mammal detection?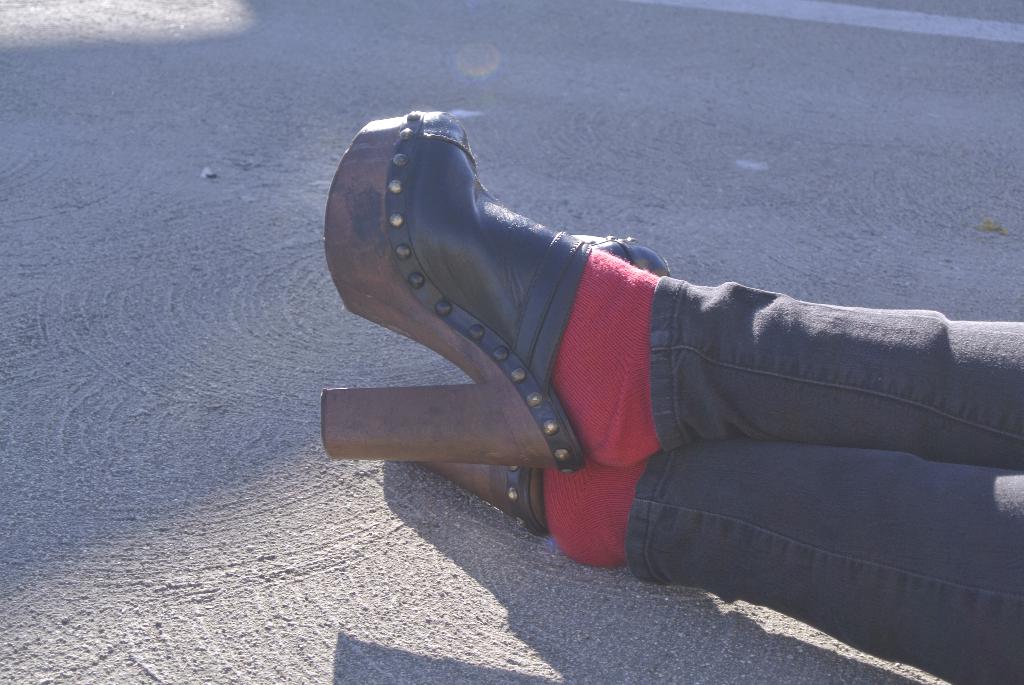
box(317, 79, 1023, 684)
